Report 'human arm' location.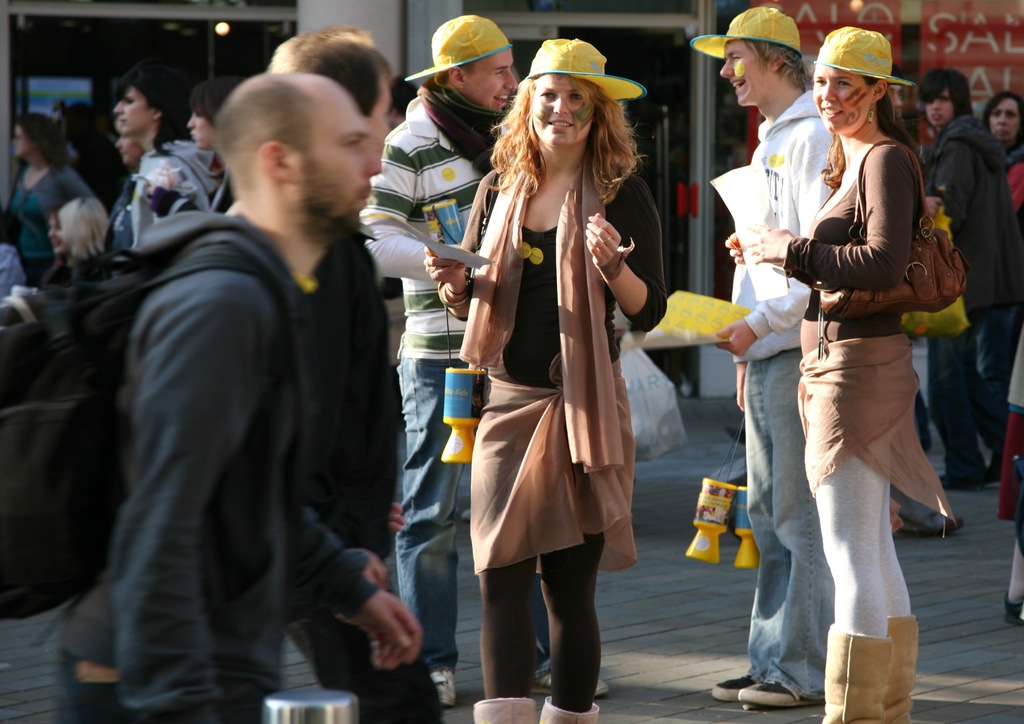
Report: region(139, 182, 199, 216).
